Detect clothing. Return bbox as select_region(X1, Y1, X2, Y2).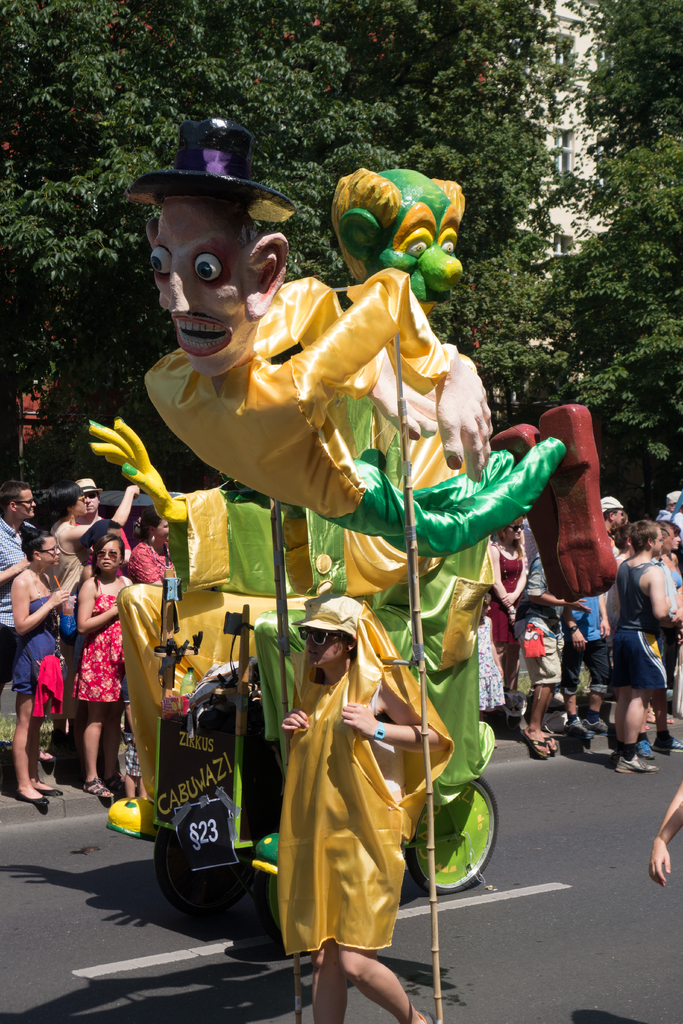
select_region(612, 621, 670, 720).
